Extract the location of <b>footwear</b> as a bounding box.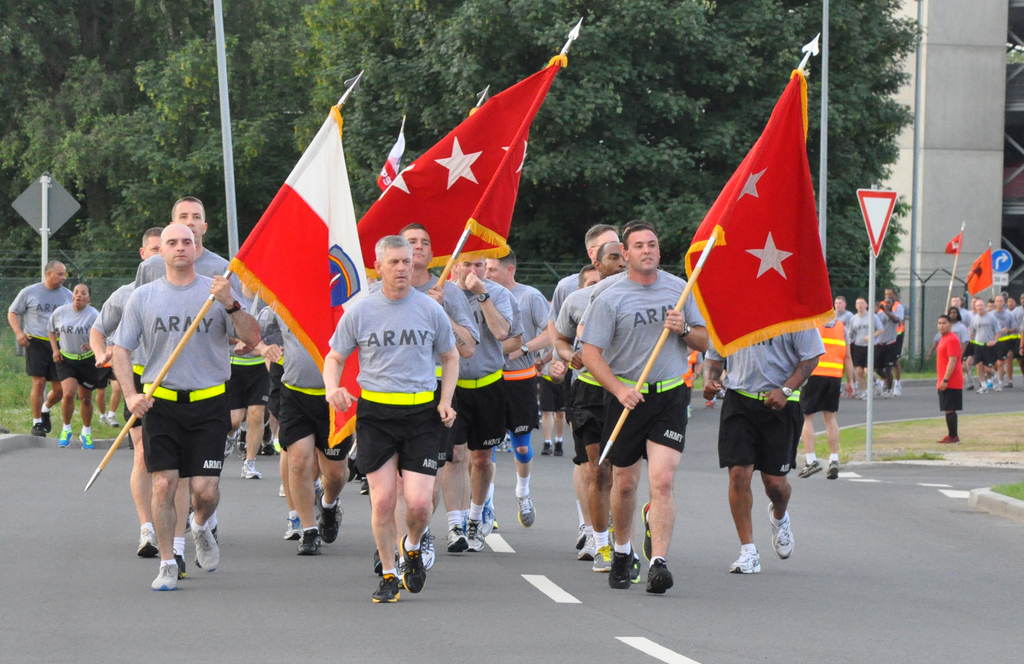
(x1=513, y1=494, x2=535, y2=529).
